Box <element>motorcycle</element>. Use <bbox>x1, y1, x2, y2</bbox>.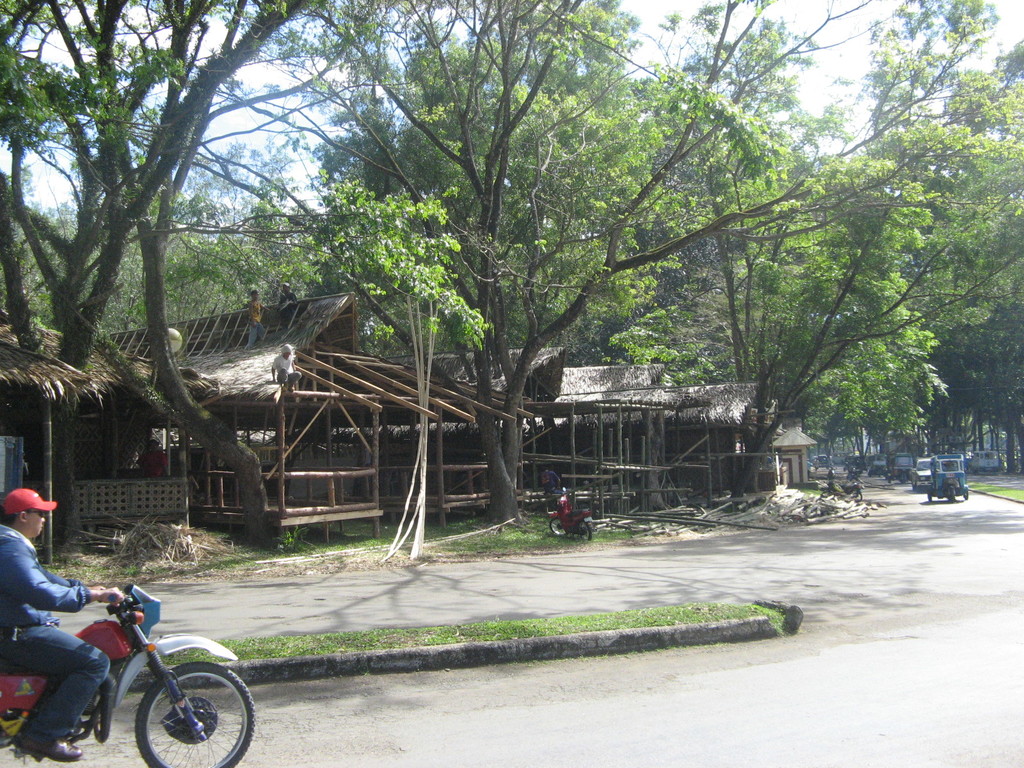
<bbox>6, 588, 246, 764</bbox>.
